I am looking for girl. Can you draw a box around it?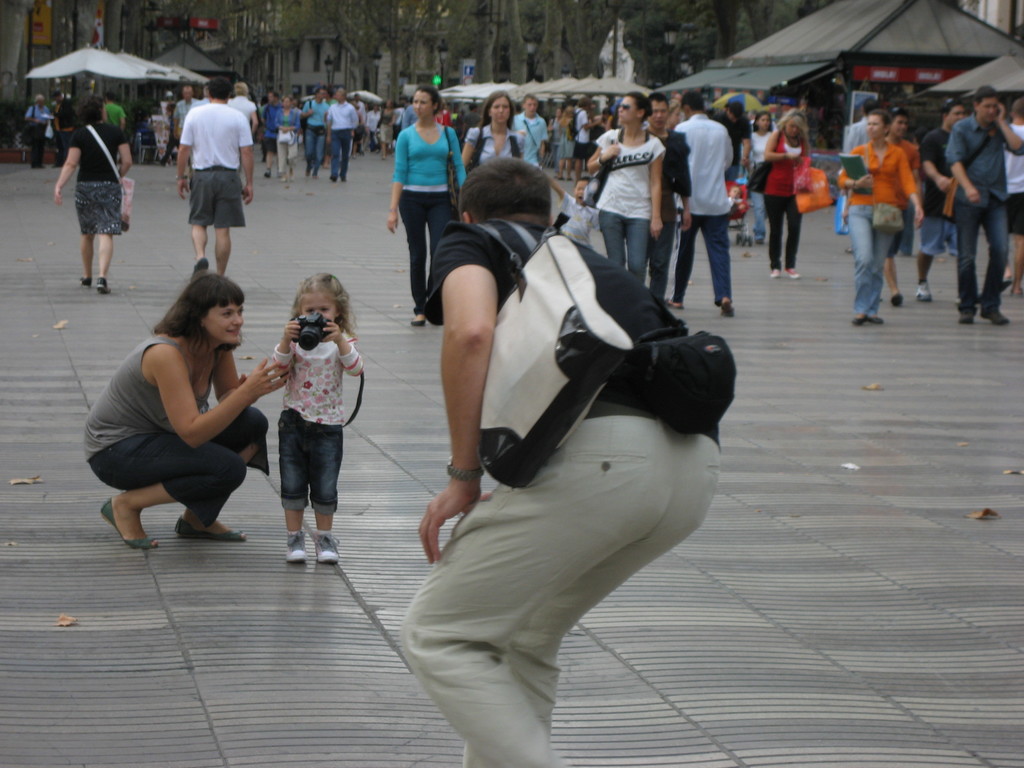
Sure, the bounding box is x1=838 y1=110 x2=923 y2=330.
